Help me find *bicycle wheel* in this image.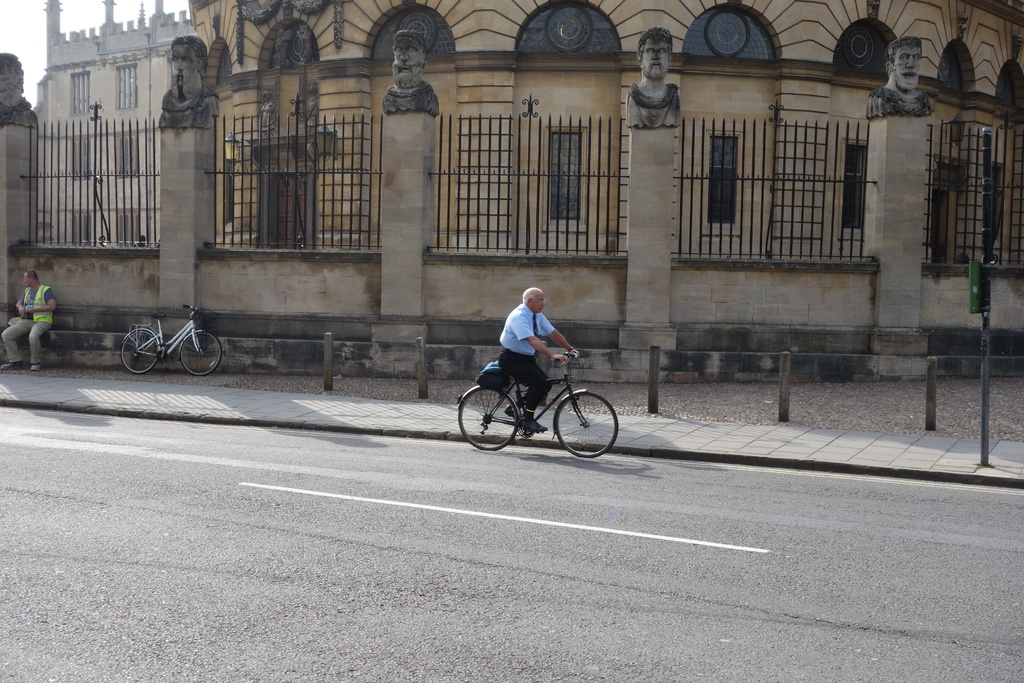
Found it: <bbox>179, 331, 221, 377</bbox>.
